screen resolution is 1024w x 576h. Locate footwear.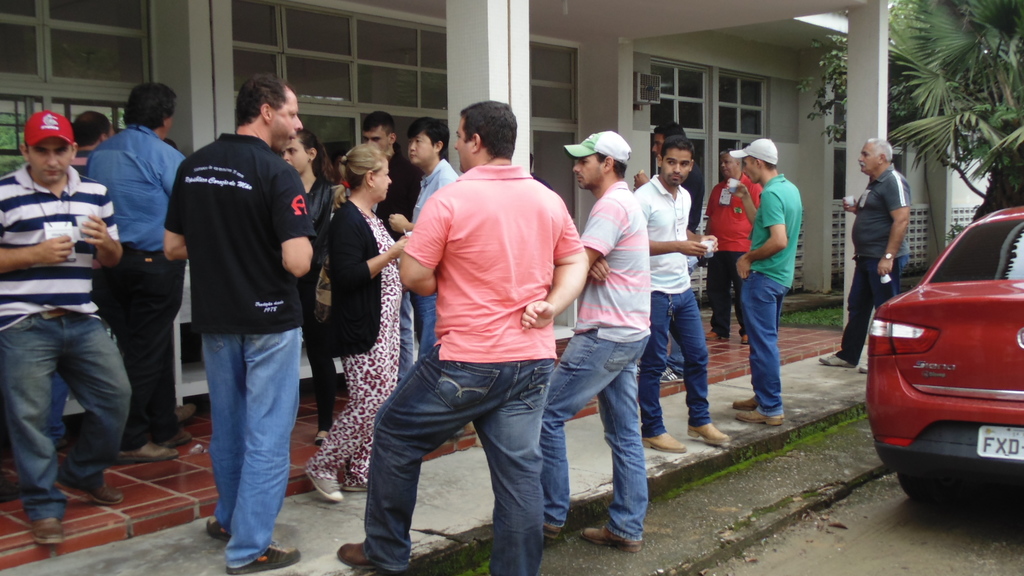
pyautogui.locateOnScreen(29, 516, 65, 544).
